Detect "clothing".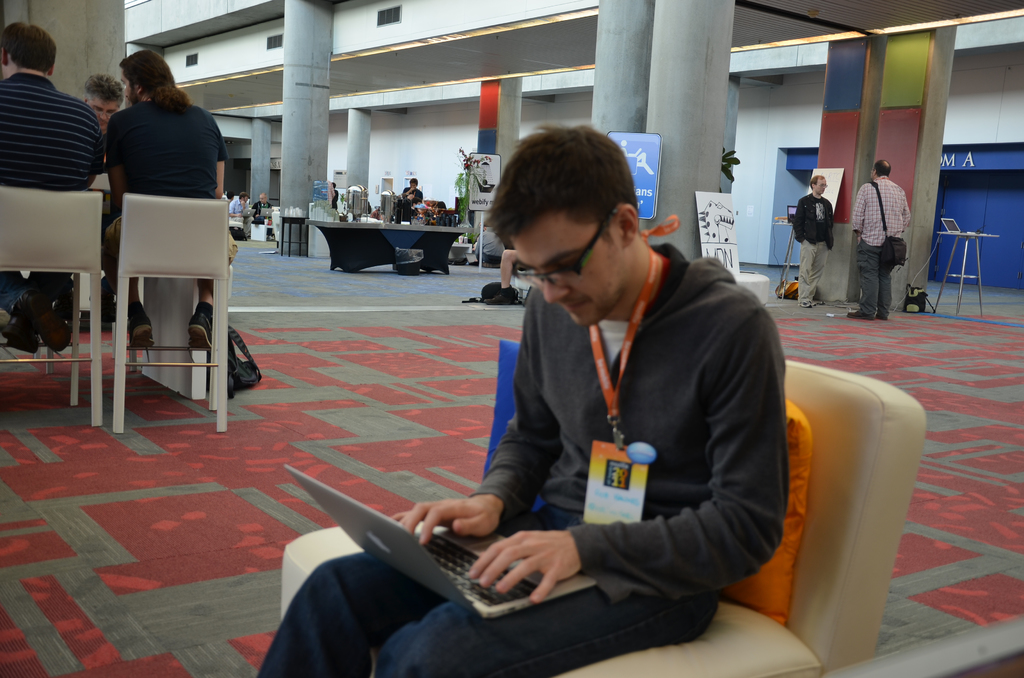
Detected at box(0, 74, 102, 317).
